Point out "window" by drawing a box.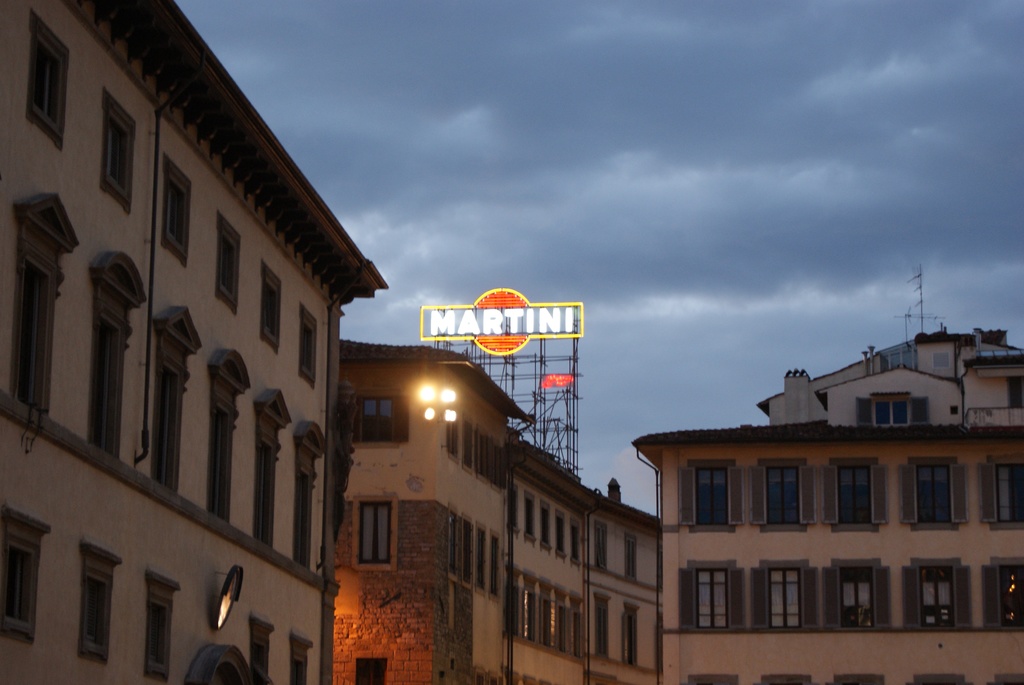
{"left": 298, "top": 304, "right": 320, "bottom": 384}.
